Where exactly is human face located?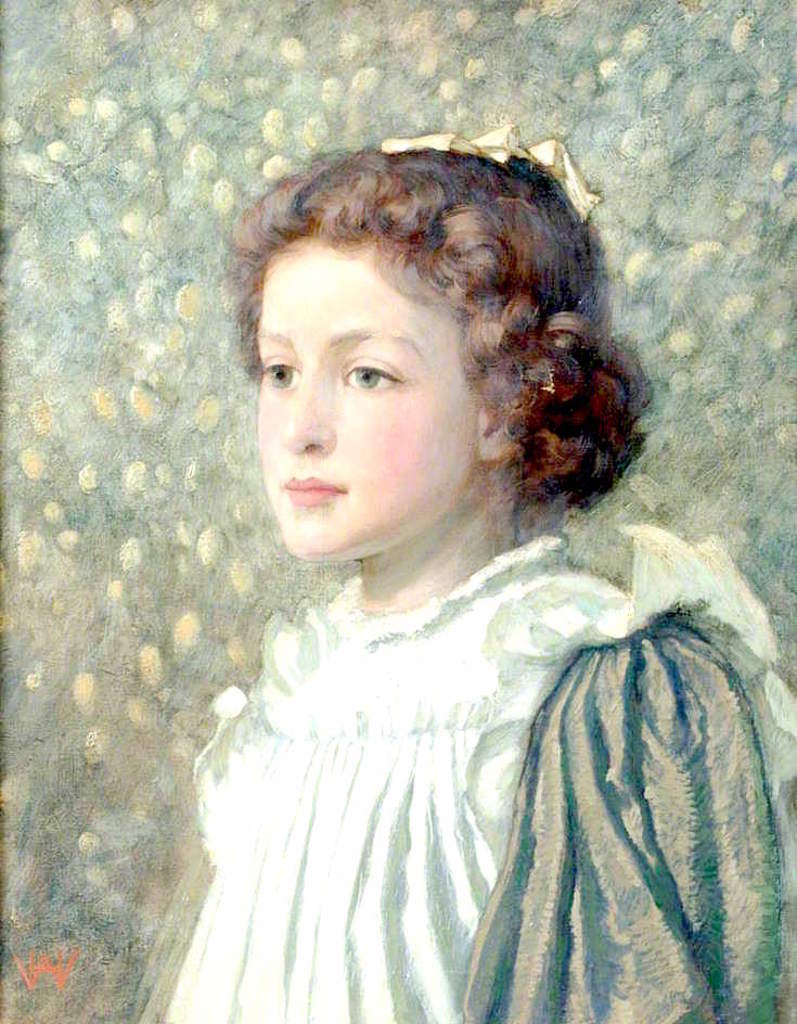
Its bounding box is l=260, t=240, r=470, b=565.
